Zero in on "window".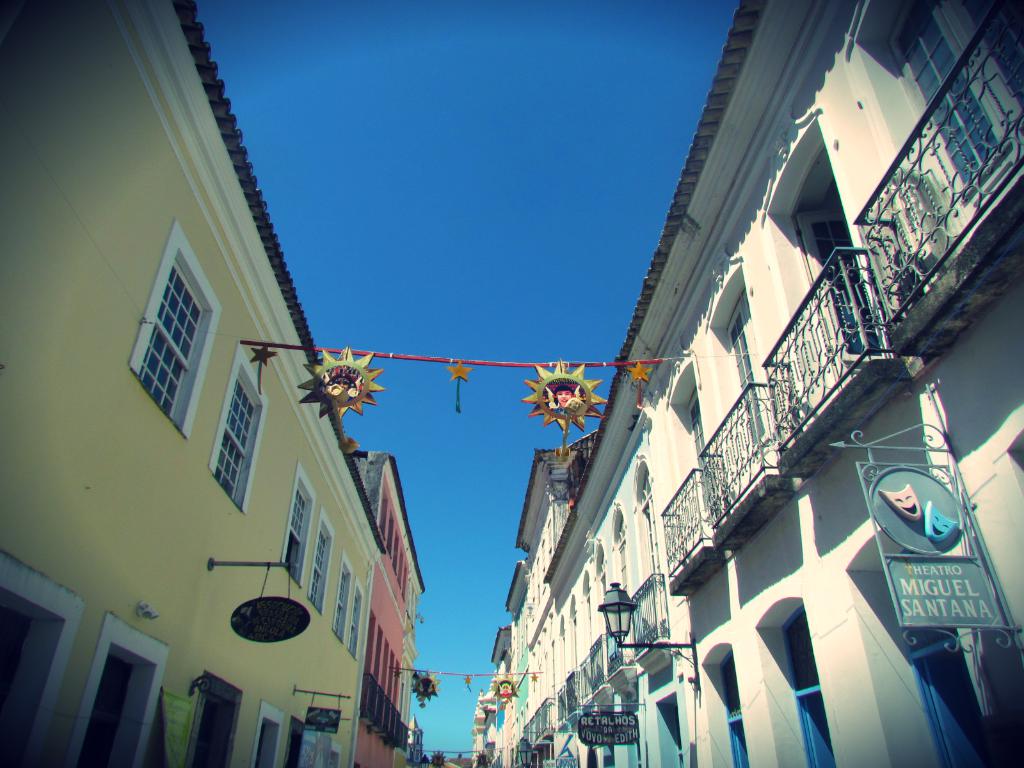
Zeroed in: Rect(114, 237, 214, 440).
